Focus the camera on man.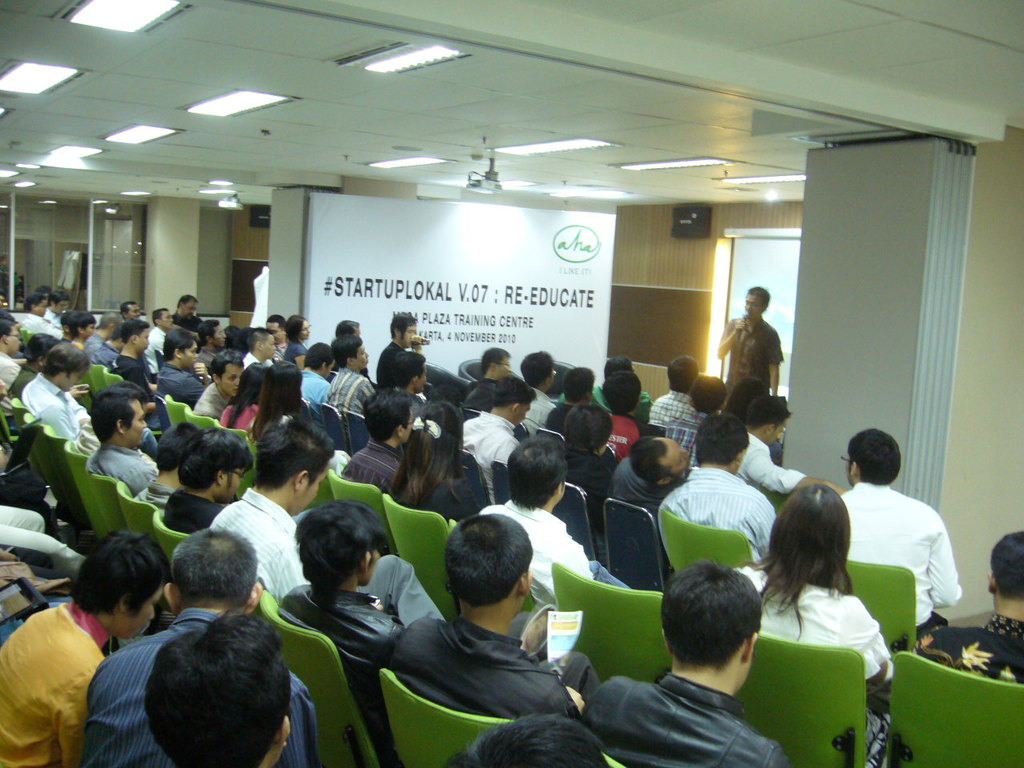
Focus region: crop(107, 318, 153, 406).
